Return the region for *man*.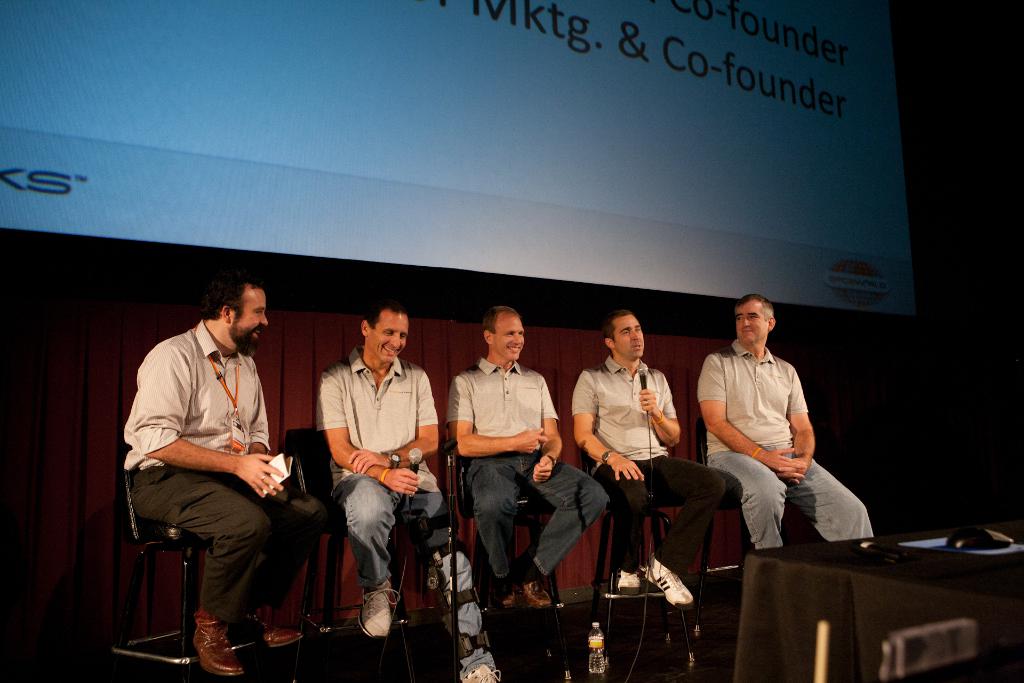
bbox=[140, 277, 312, 659].
